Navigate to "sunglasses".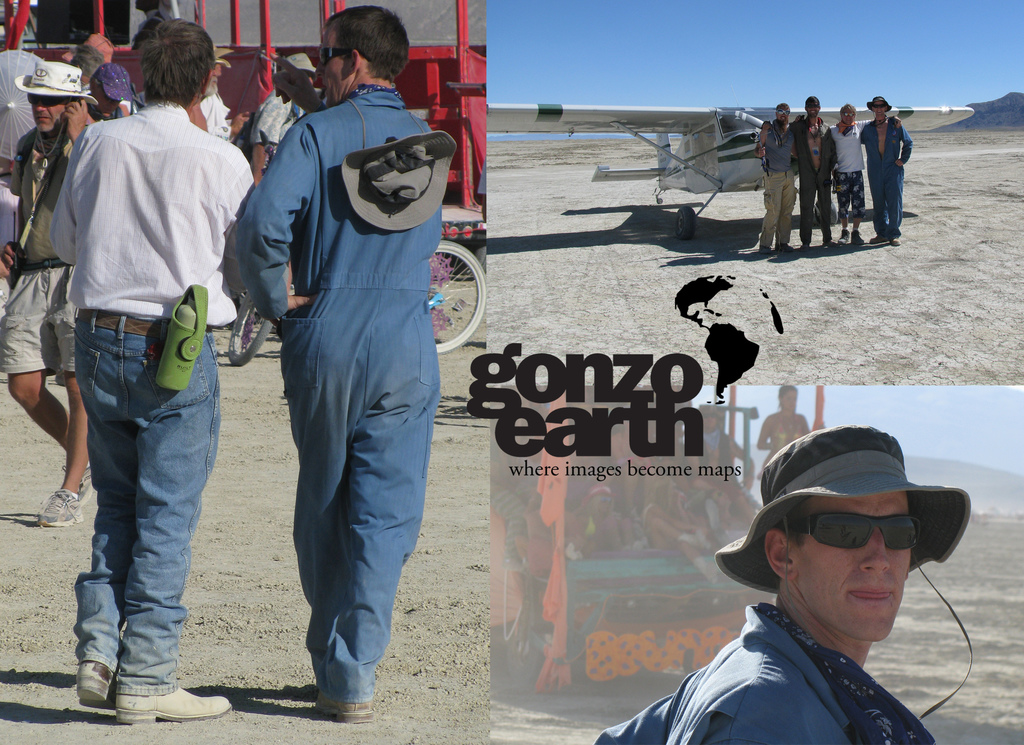
Navigation target: {"left": 841, "top": 110, "right": 855, "bottom": 115}.
